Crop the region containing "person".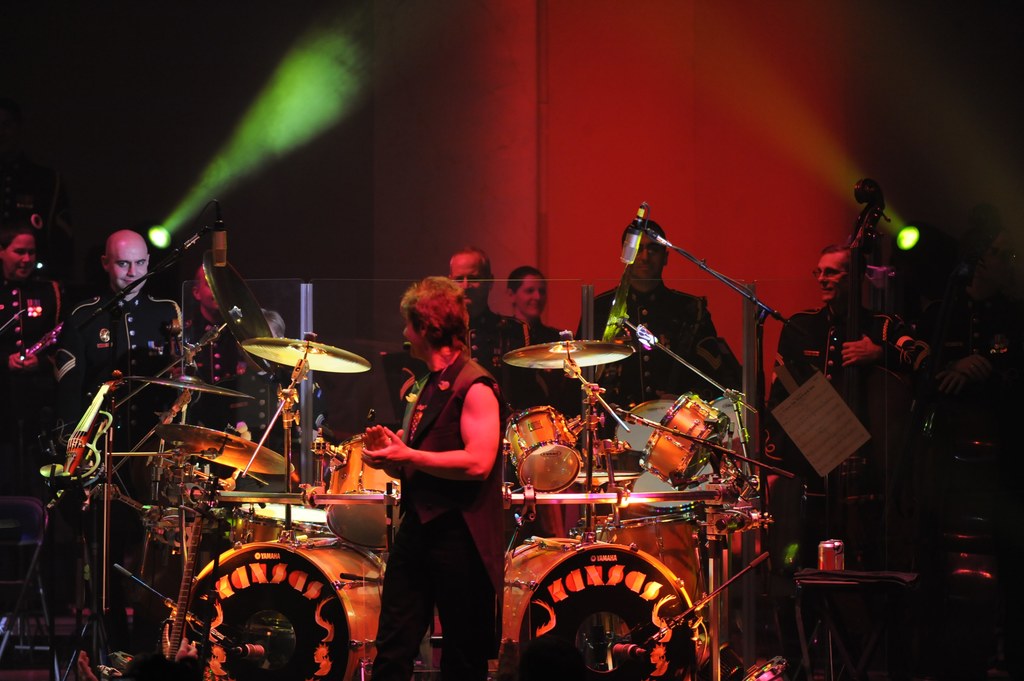
Crop region: bbox(590, 227, 749, 389).
